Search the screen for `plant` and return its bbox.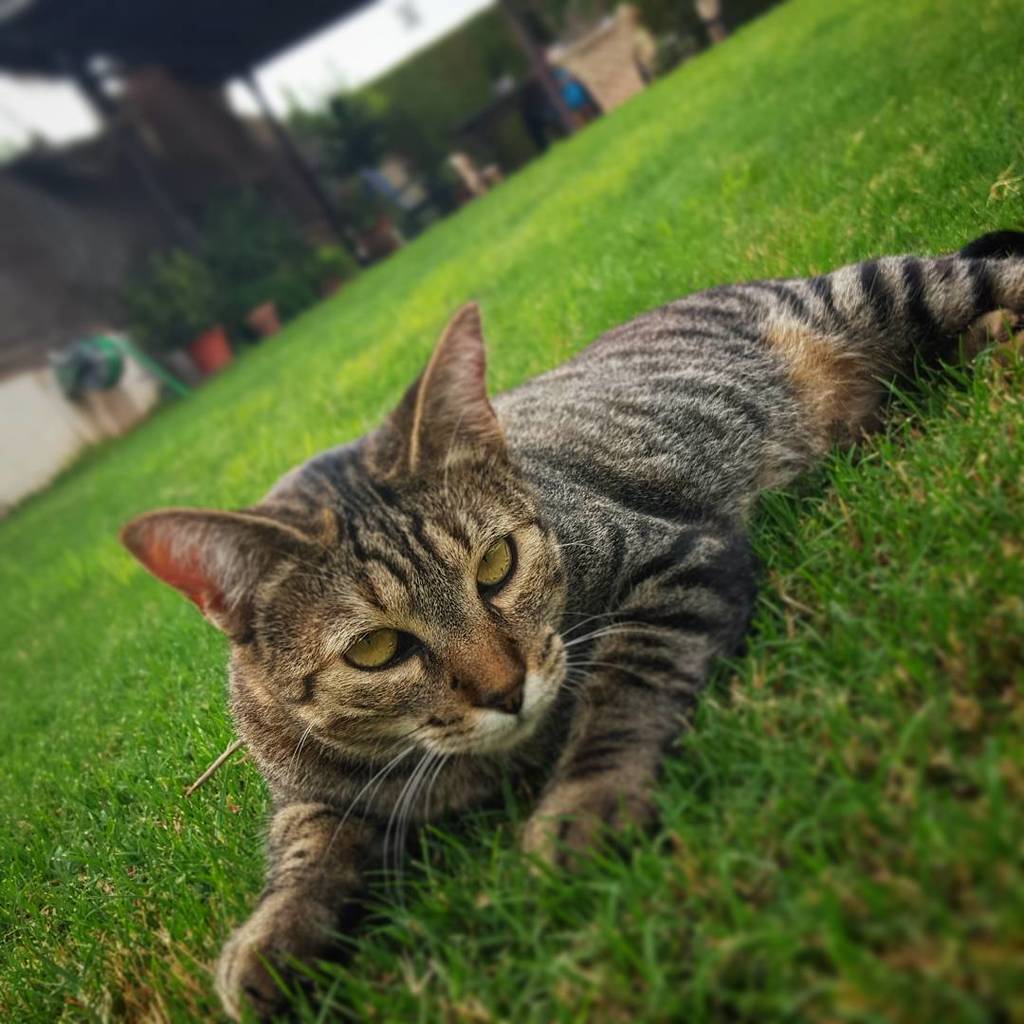
Found: left=119, top=237, right=226, bottom=343.
